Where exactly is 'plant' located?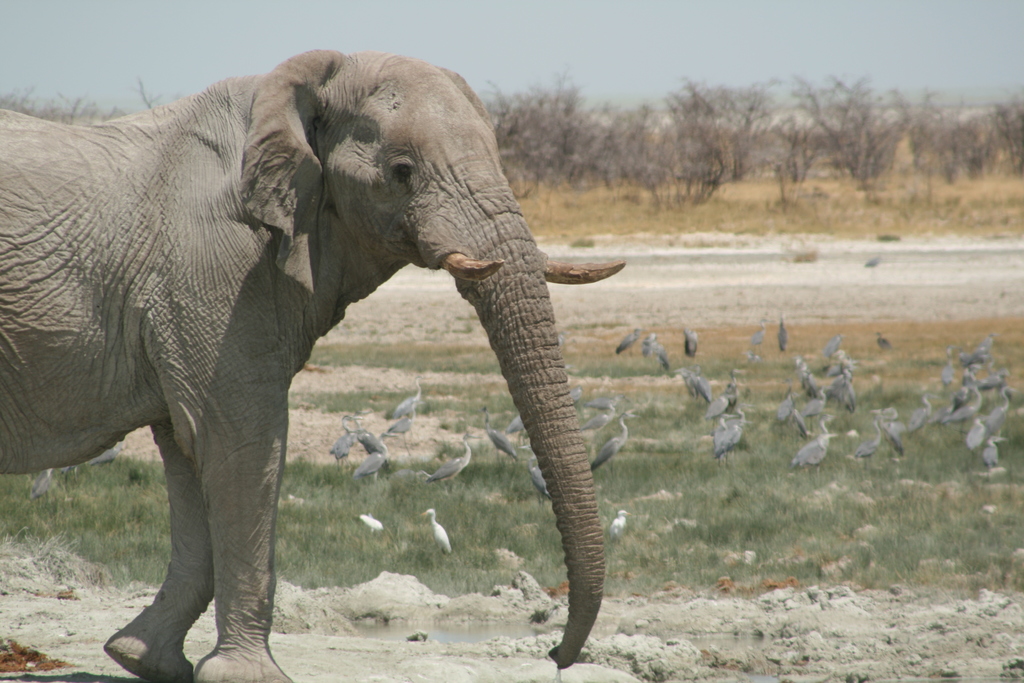
Its bounding box is (881,229,901,243).
